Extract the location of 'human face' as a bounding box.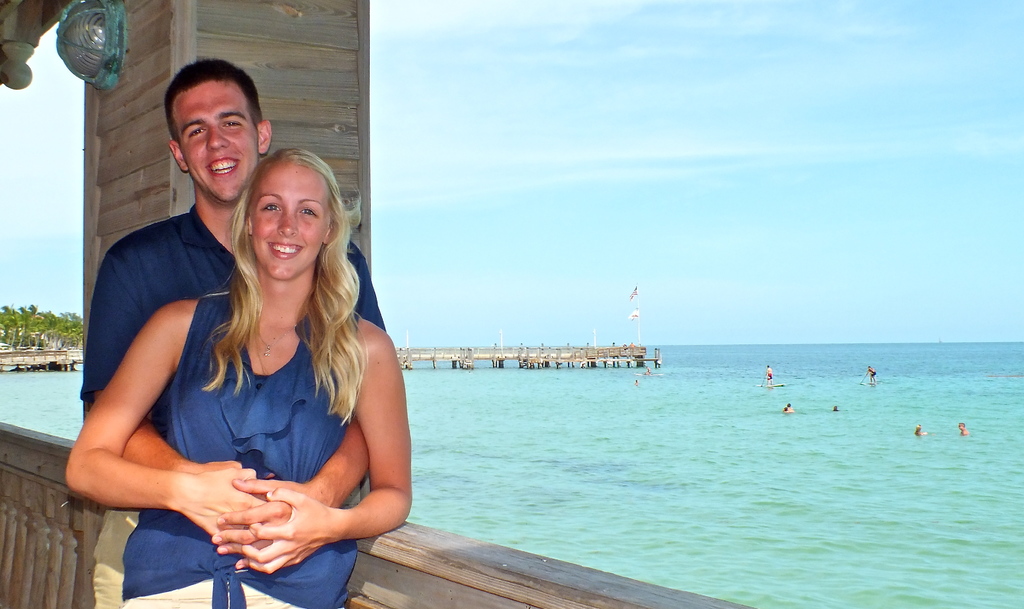
250, 162, 330, 277.
